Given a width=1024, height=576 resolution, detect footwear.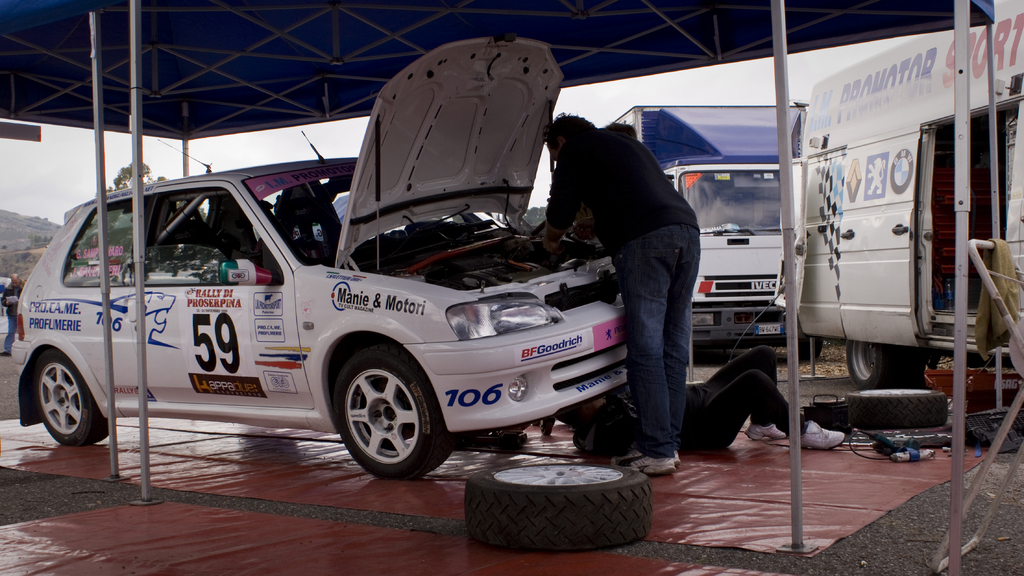
region(611, 449, 681, 477).
